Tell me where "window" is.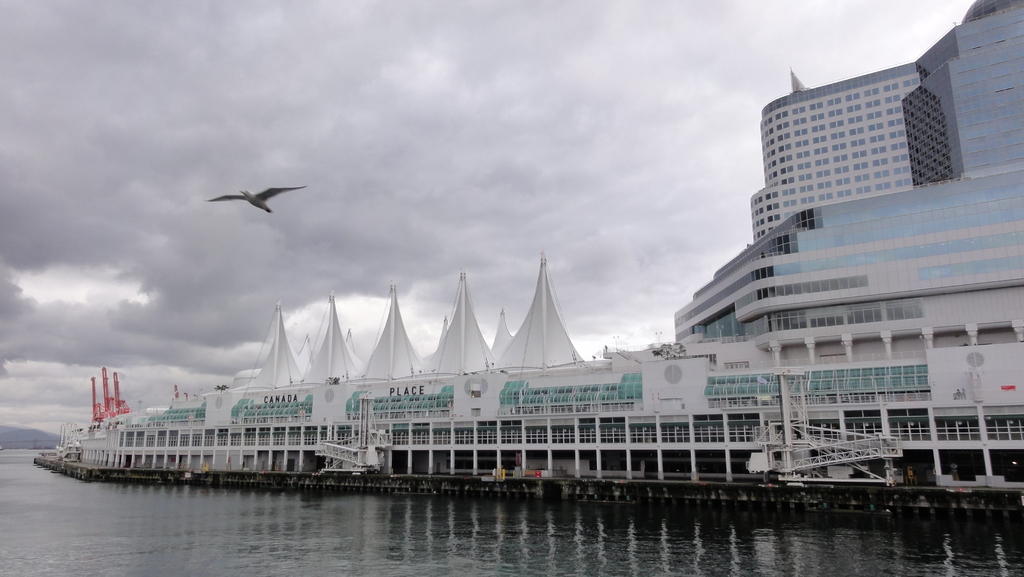
"window" is at (833, 143, 844, 153).
